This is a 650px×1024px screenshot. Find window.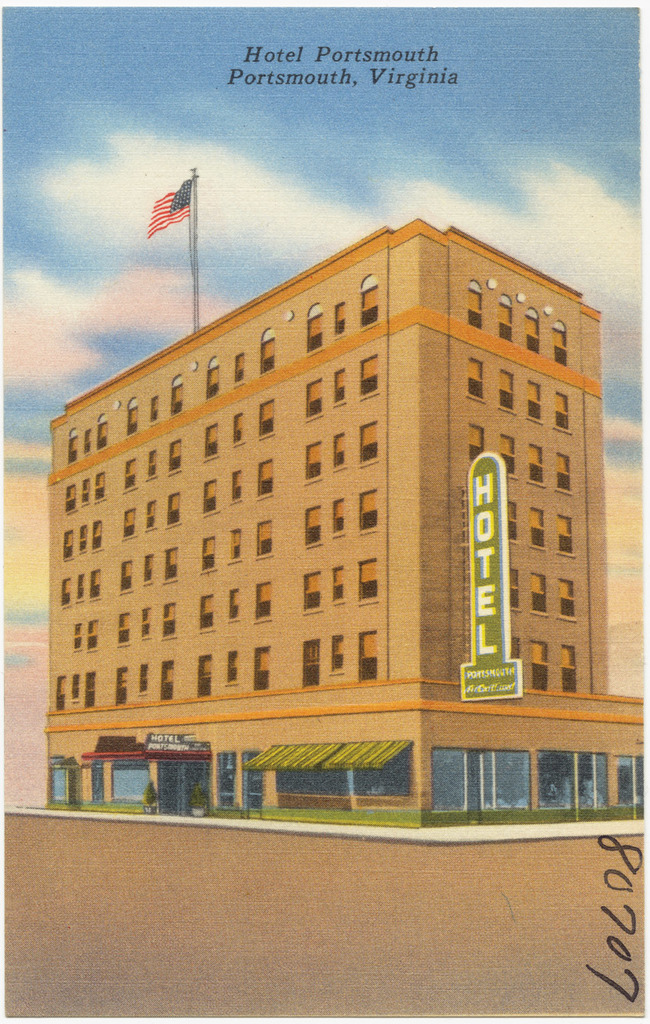
Bounding box: 333:302:347:340.
